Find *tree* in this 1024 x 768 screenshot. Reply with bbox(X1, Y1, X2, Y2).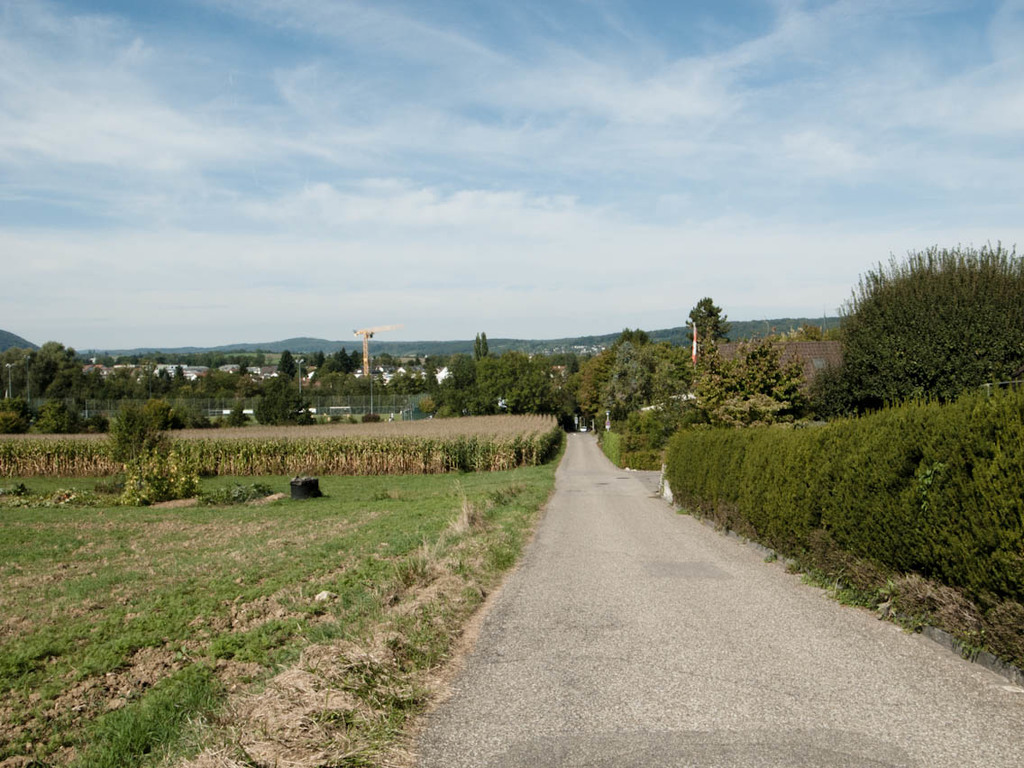
bbox(835, 224, 999, 416).
